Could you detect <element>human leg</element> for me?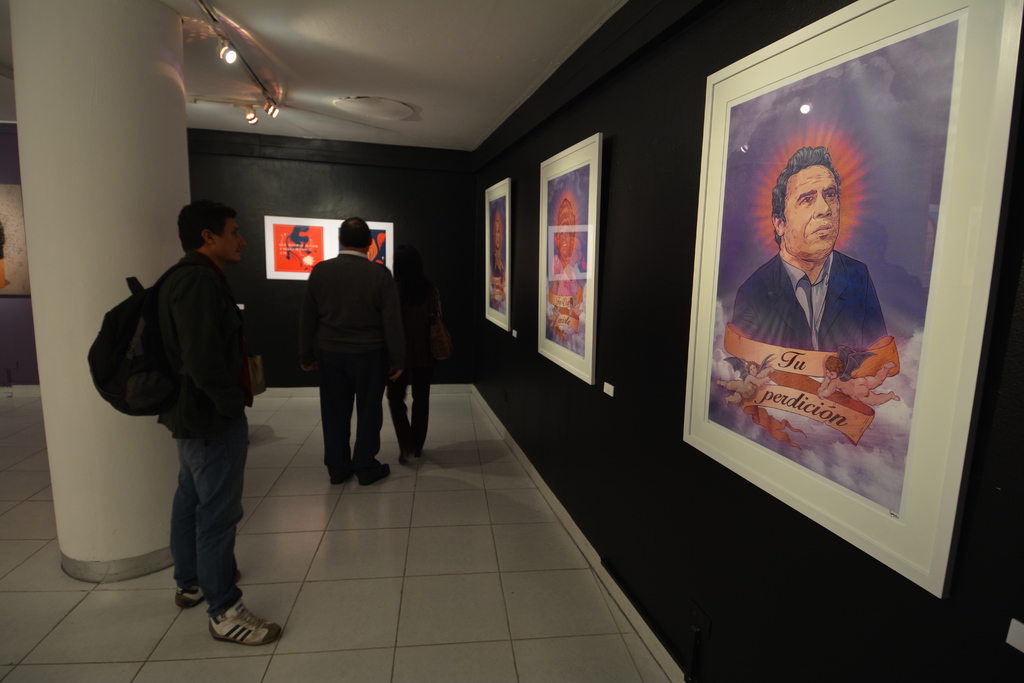
Detection result: 319, 342, 353, 477.
